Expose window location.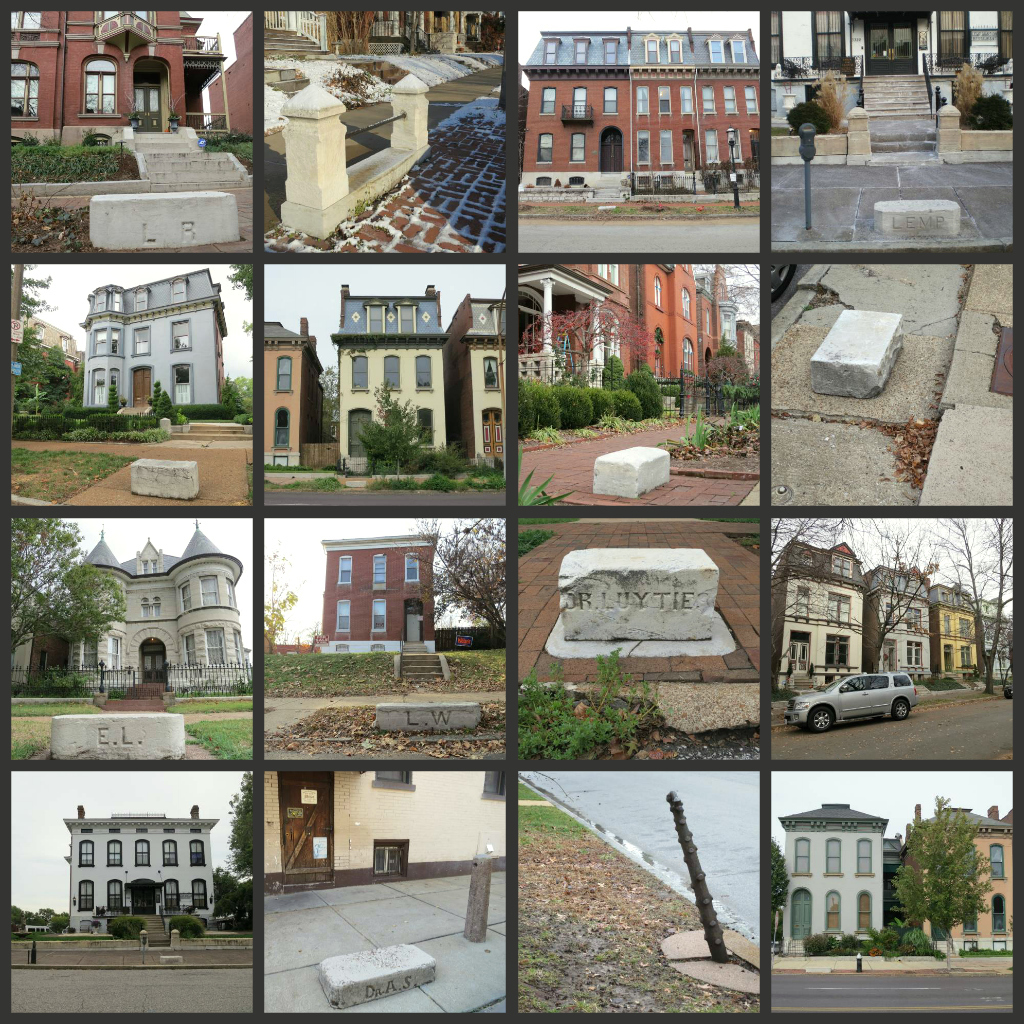
Exposed at l=569, t=127, r=586, b=164.
